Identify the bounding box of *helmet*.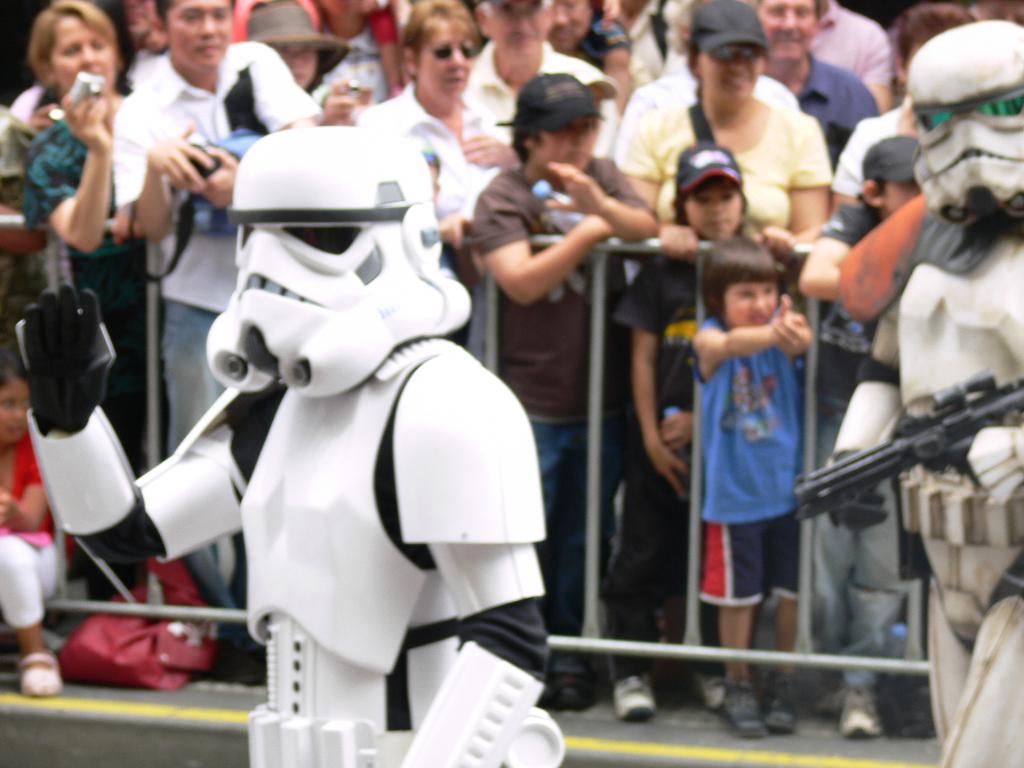
<region>218, 143, 449, 394</region>.
